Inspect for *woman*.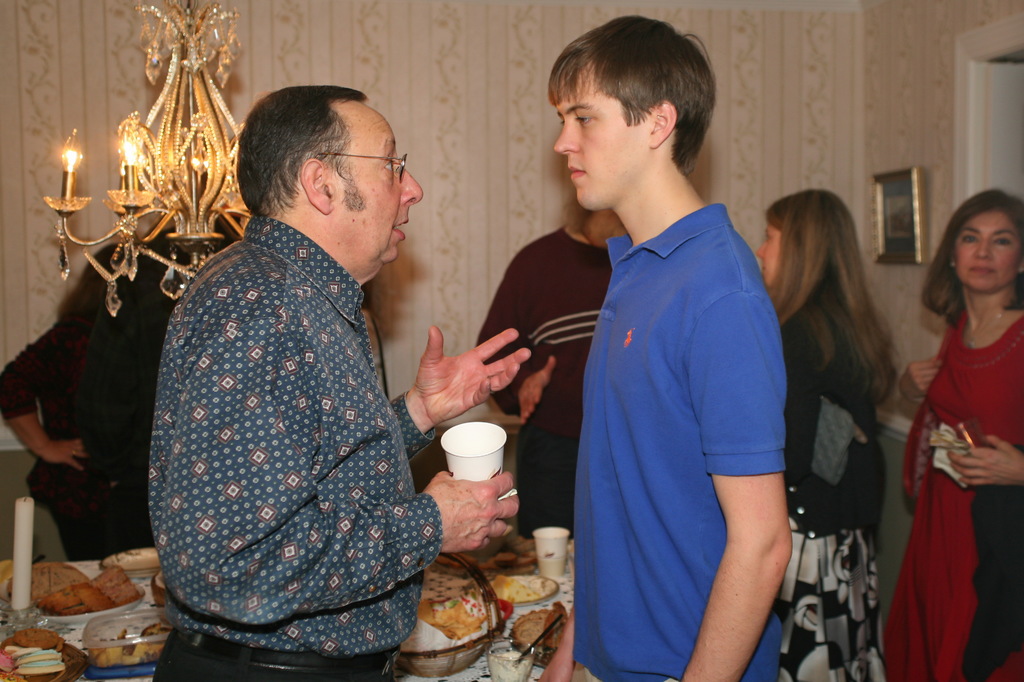
Inspection: x1=757 y1=187 x2=901 y2=679.
